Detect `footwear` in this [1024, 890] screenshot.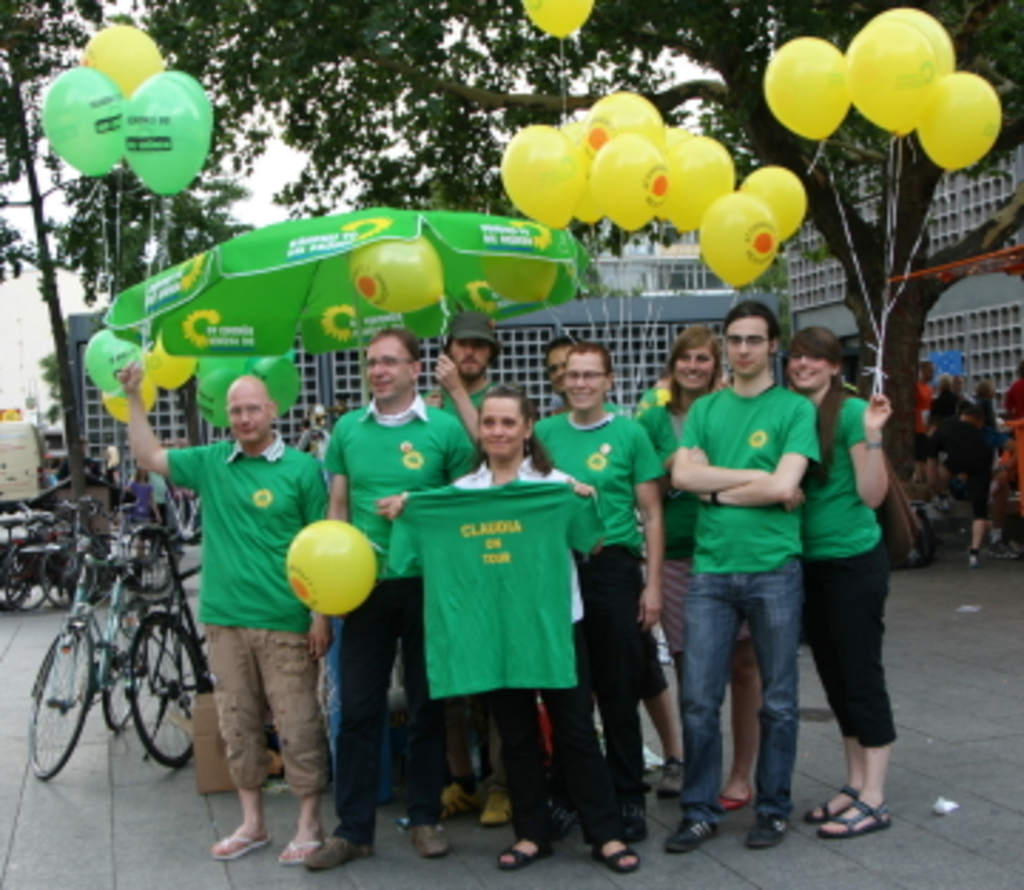
Detection: region(717, 793, 751, 813).
